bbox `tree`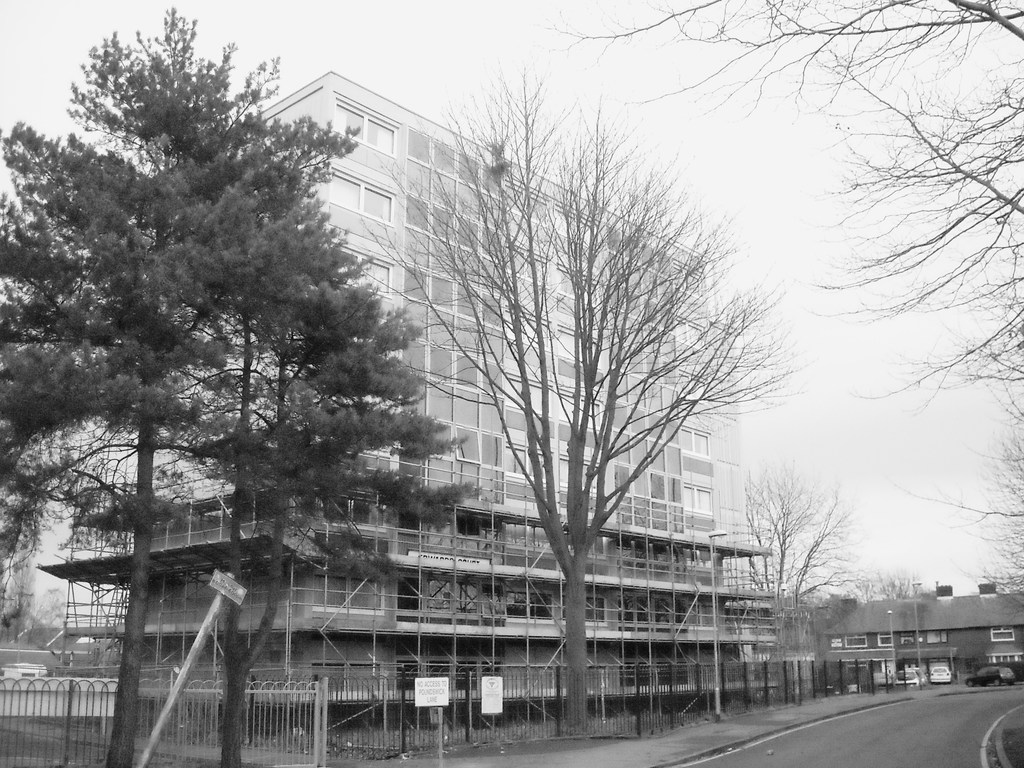
region(0, 0, 383, 762)
